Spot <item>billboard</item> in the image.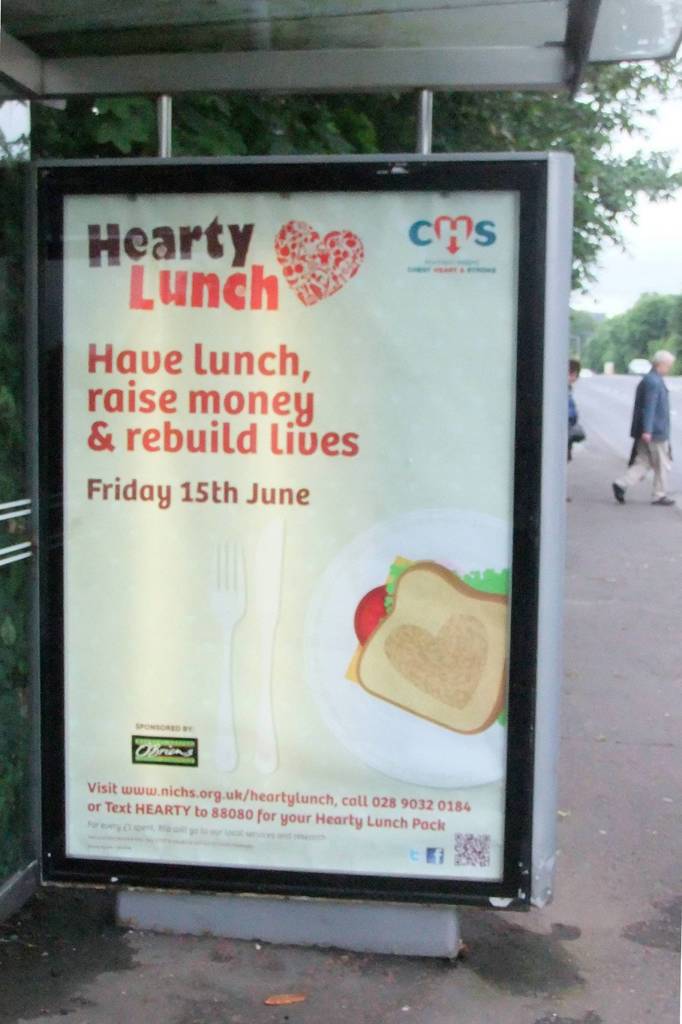
<item>billboard</item> found at 42, 164, 552, 910.
